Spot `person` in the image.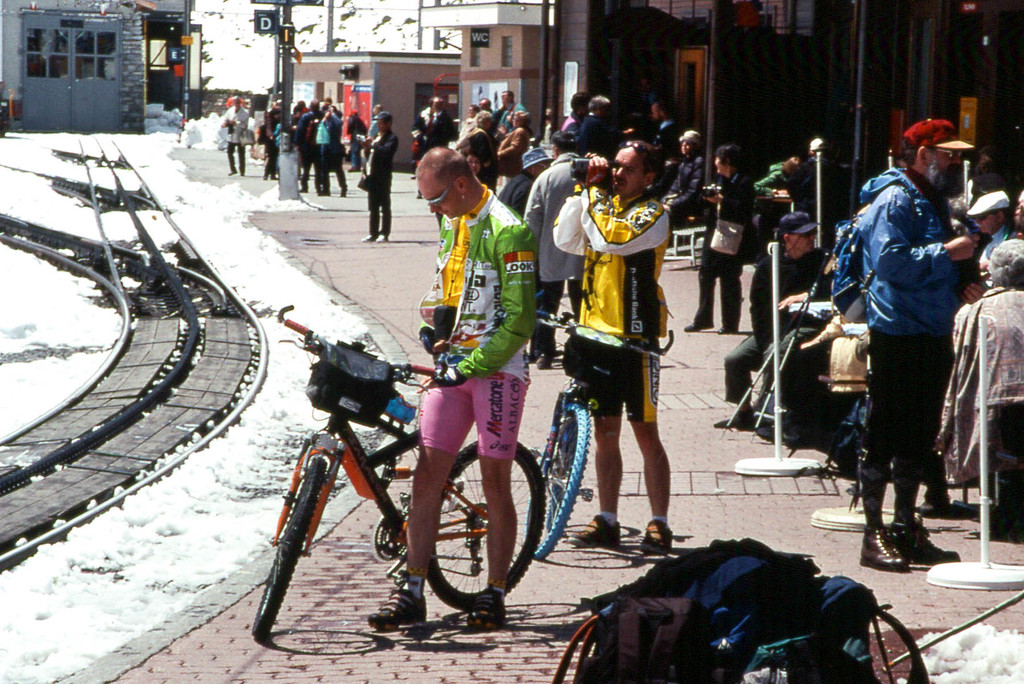
`person` found at locate(860, 116, 975, 578).
